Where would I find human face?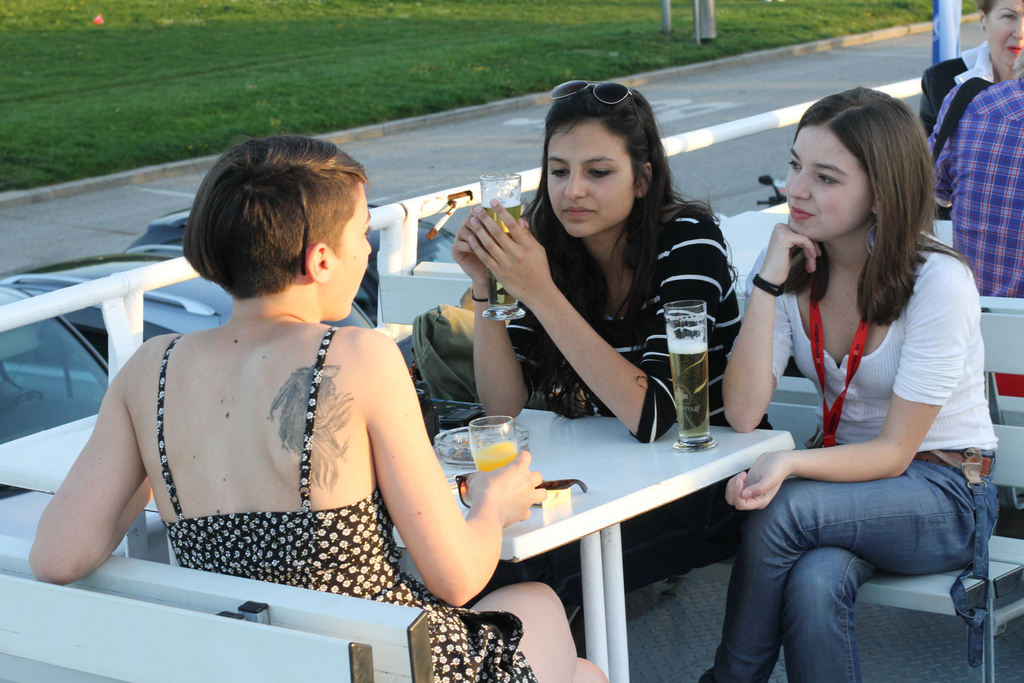
At (330, 183, 372, 318).
